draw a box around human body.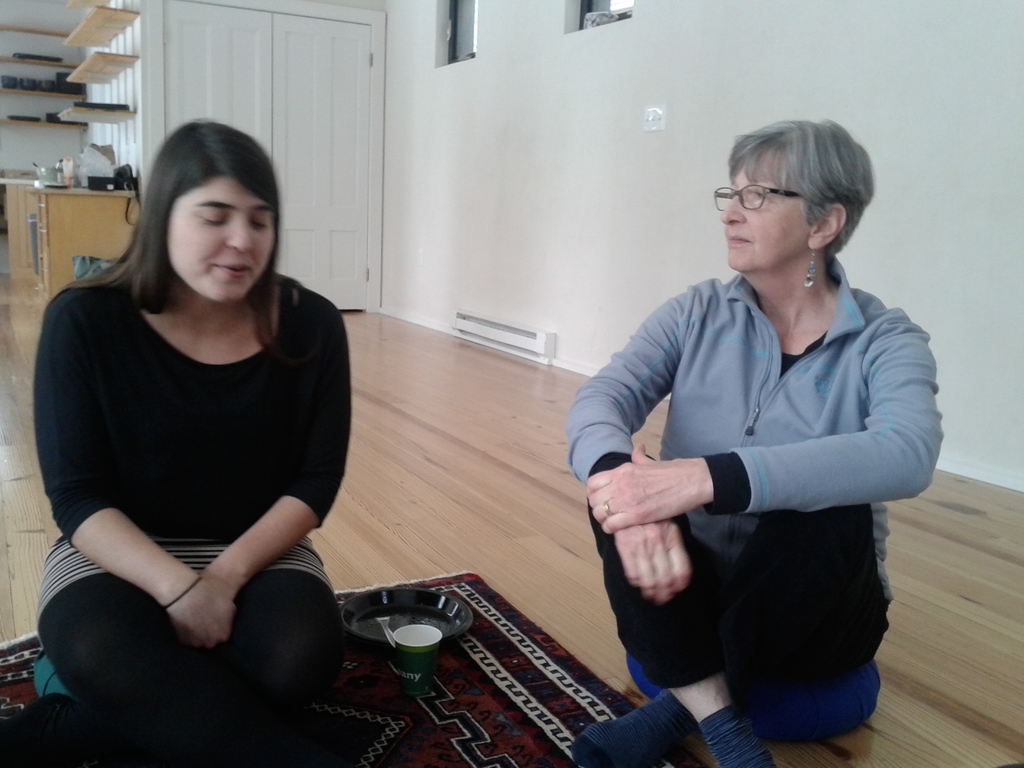
[x1=567, y1=267, x2=943, y2=767].
